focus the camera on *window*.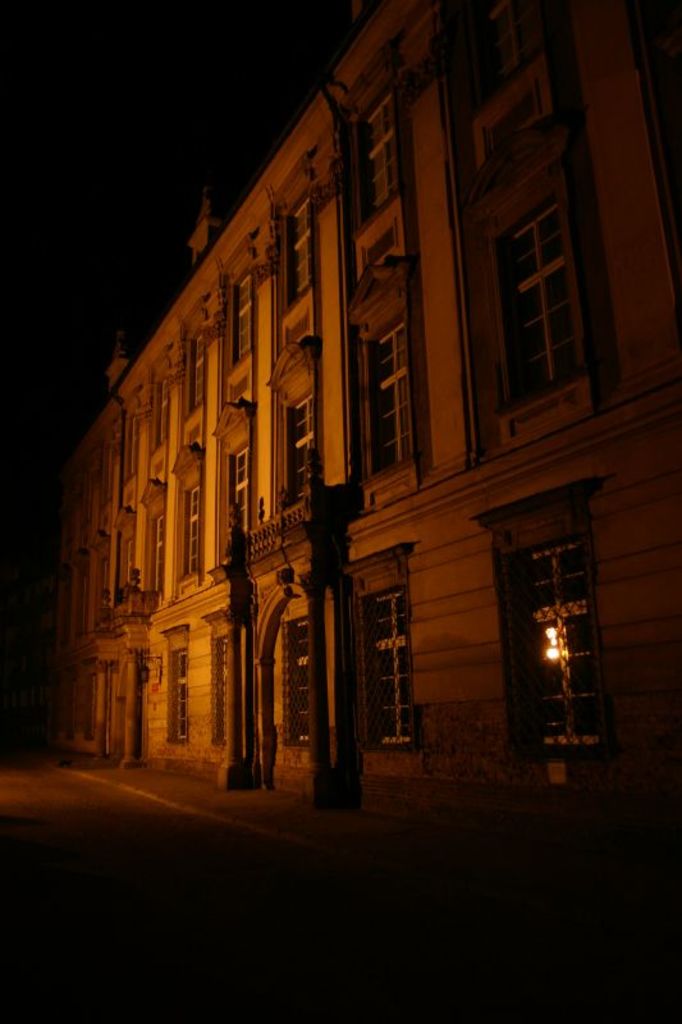
Focus region: (151,512,169,602).
